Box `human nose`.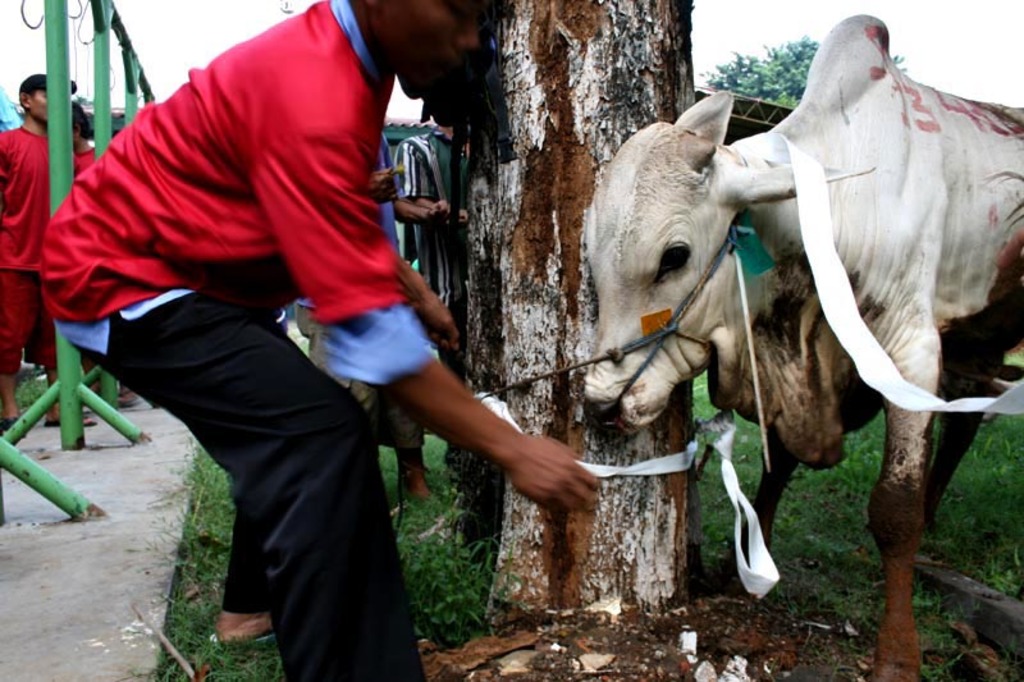
pyautogui.locateOnScreen(457, 28, 477, 51).
